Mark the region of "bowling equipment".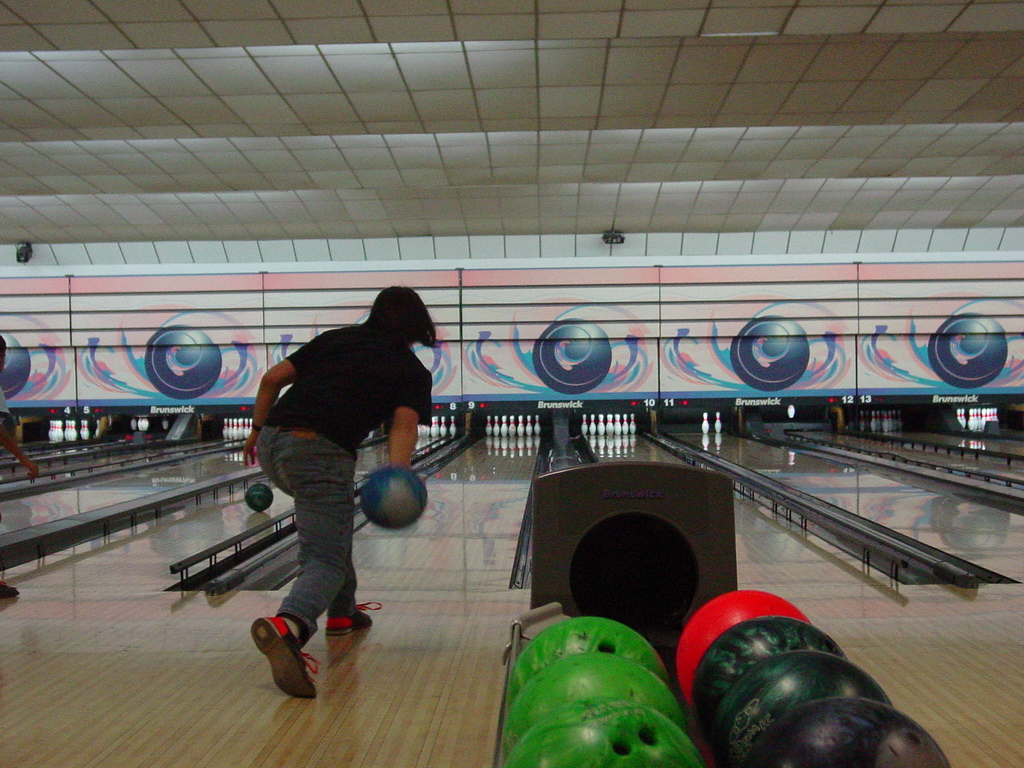
Region: <box>241,481,277,516</box>.
